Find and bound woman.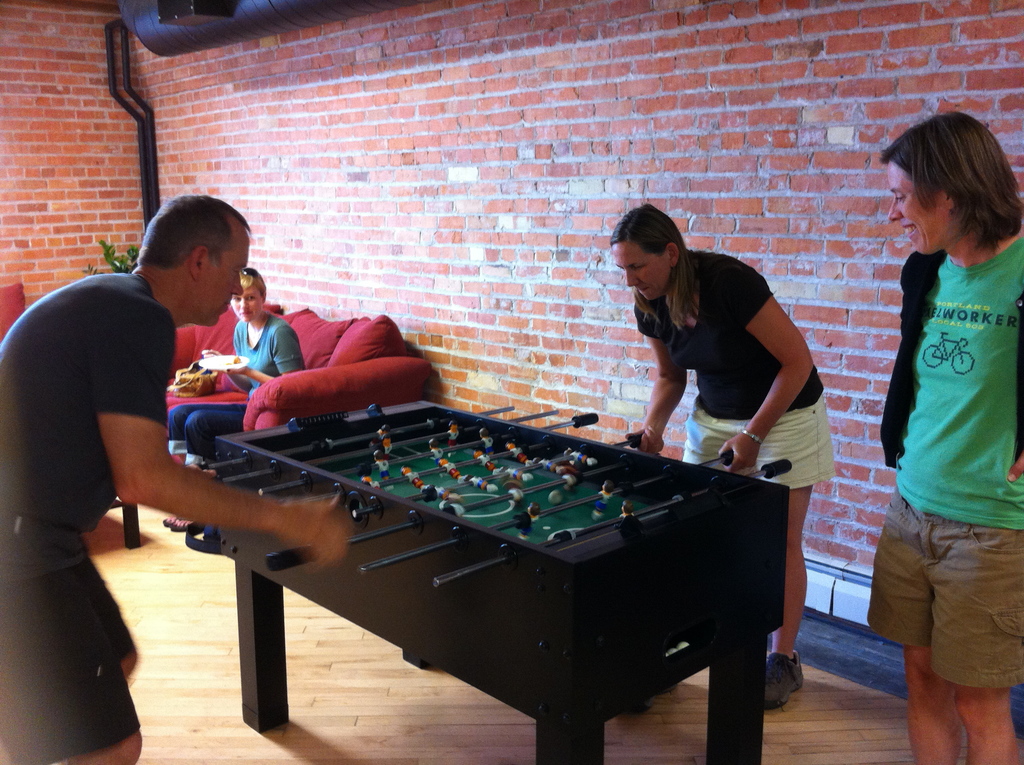
Bound: BBox(853, 79, 1023, 764).
